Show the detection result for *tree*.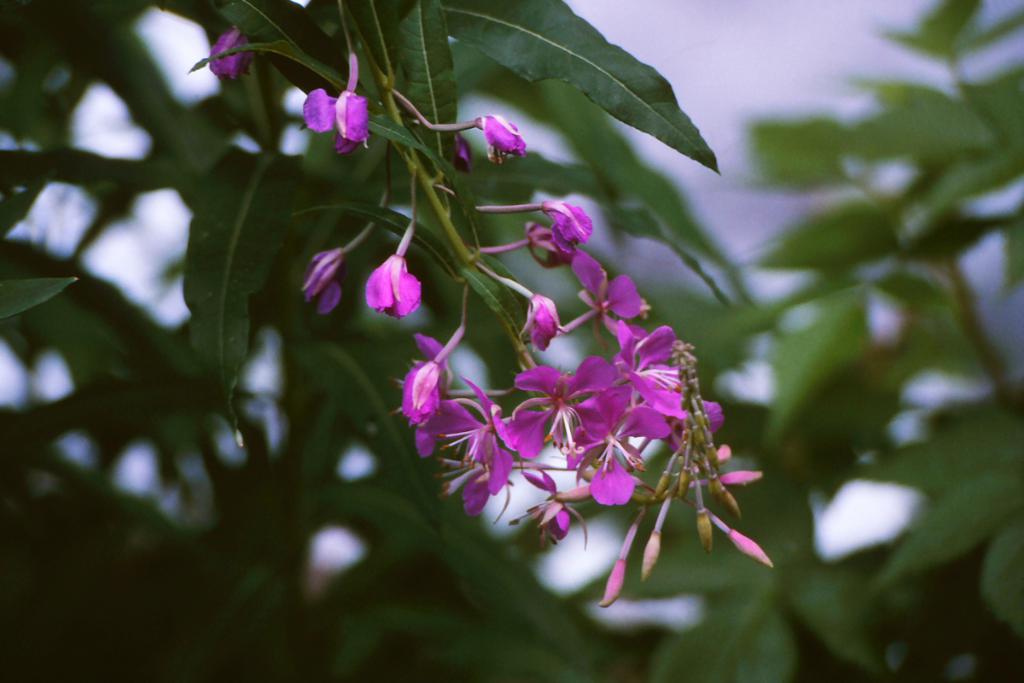
(left=0, top=0, right=1021, bottom=682).
